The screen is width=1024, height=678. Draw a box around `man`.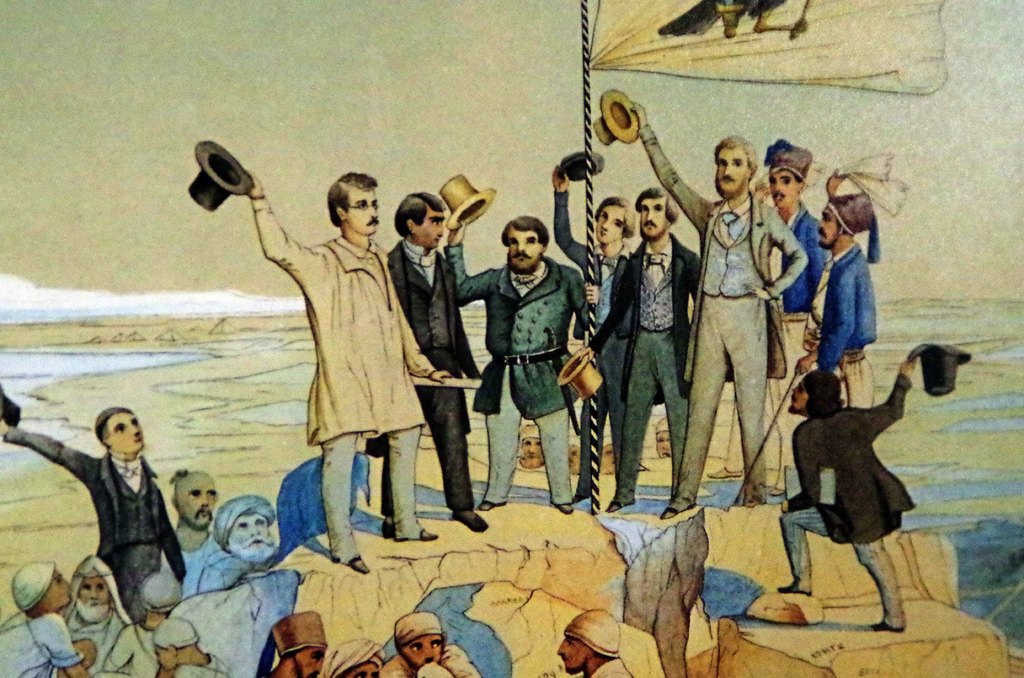
<box>214,166,438,571</box>.
